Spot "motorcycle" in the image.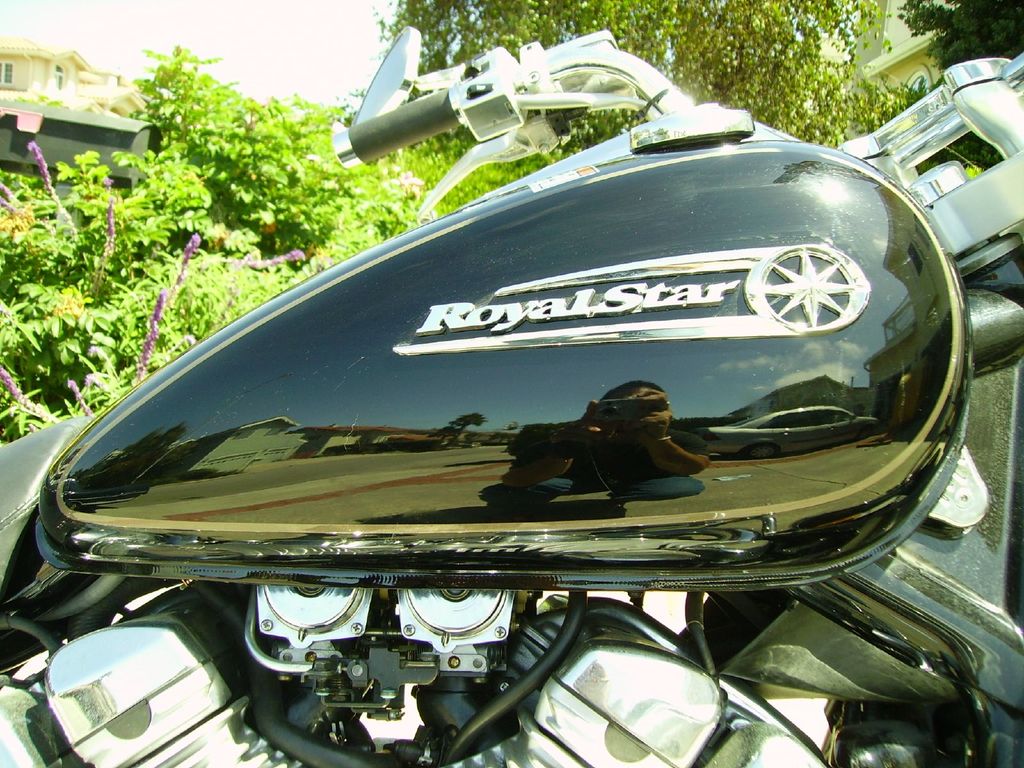
"motorcycle" found at region(1, 63, 1023, 767).
